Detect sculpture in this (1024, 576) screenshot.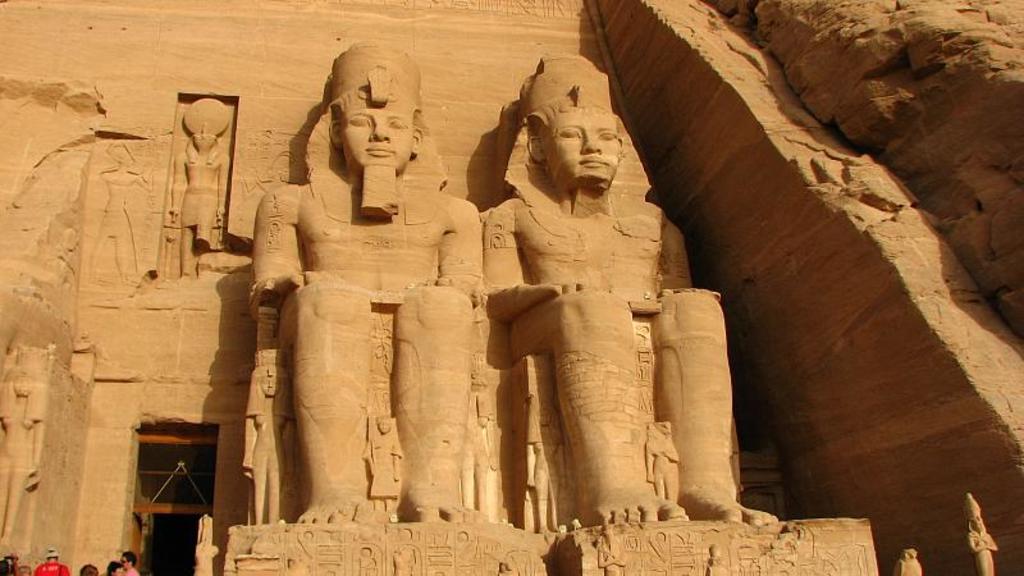
Detection: <box>963,483,1002,575</box>.
